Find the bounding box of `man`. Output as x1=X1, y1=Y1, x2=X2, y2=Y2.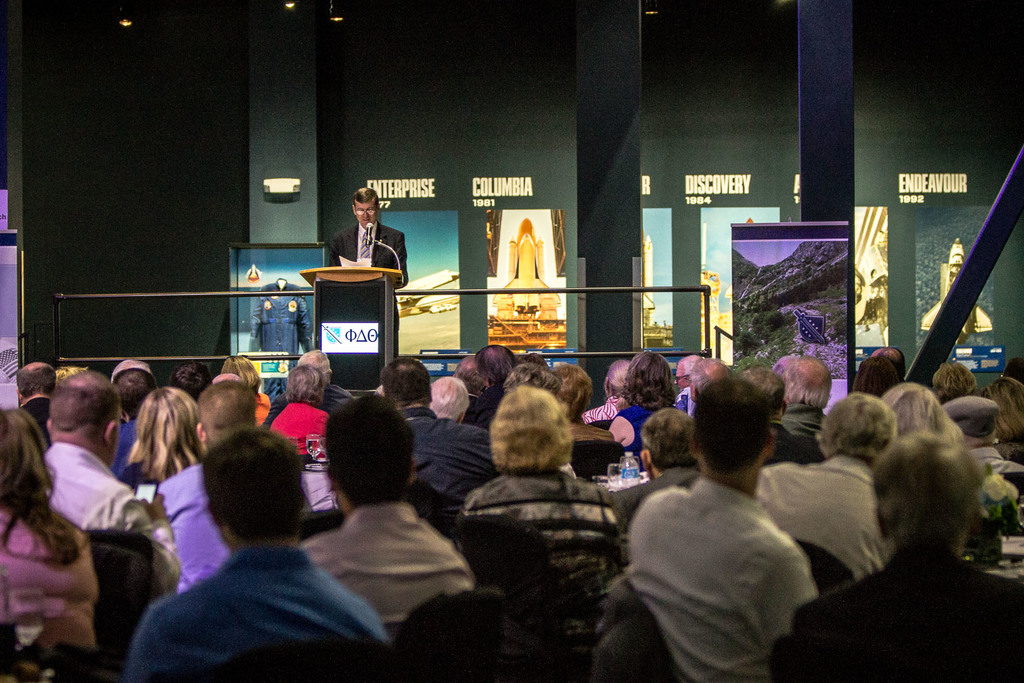
x1=332, y1=186, x2=410, y2=365.
